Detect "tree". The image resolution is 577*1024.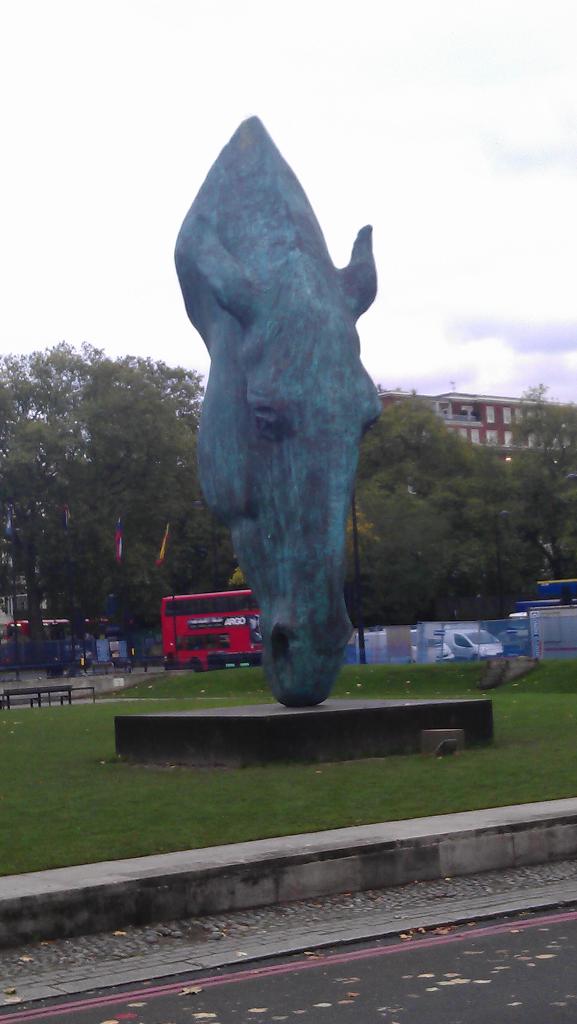
[344,438,458,630].
